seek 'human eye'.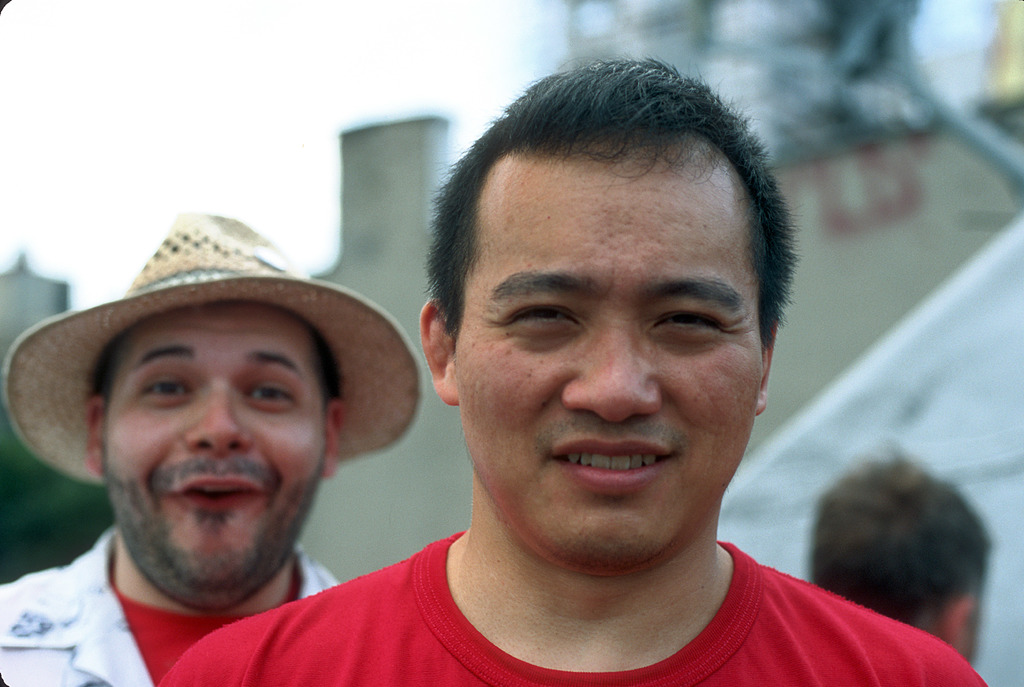
box(245, 384, 296, 411).
